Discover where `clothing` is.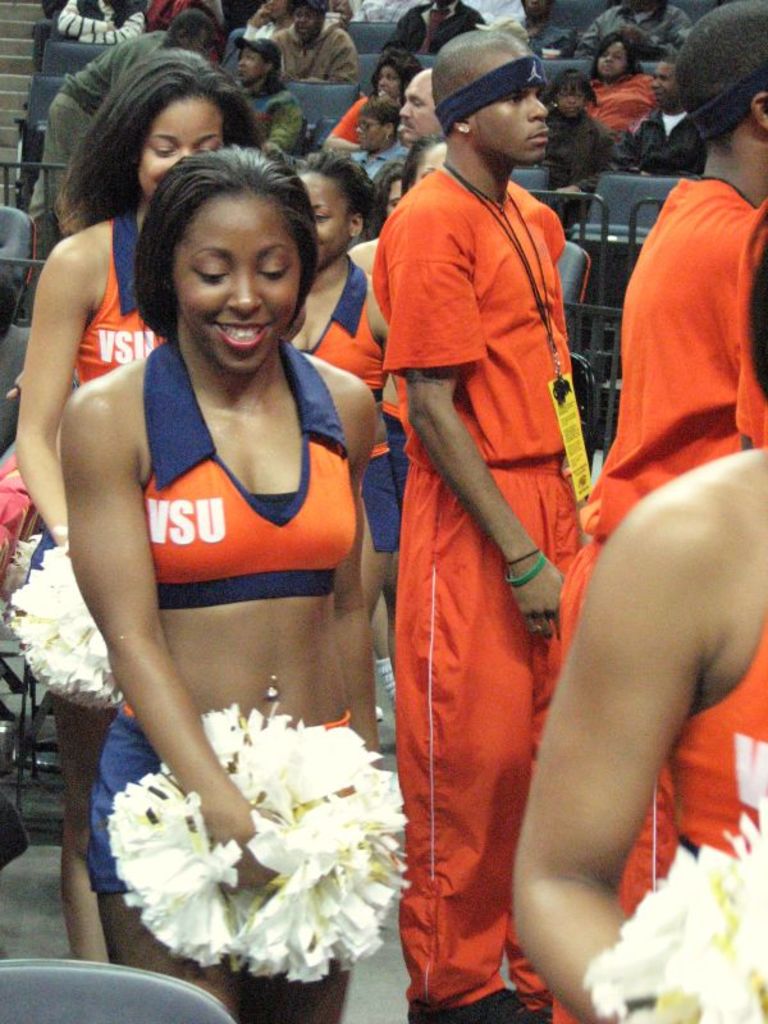
Discovered at select_region(26, 28, 168, 234).
